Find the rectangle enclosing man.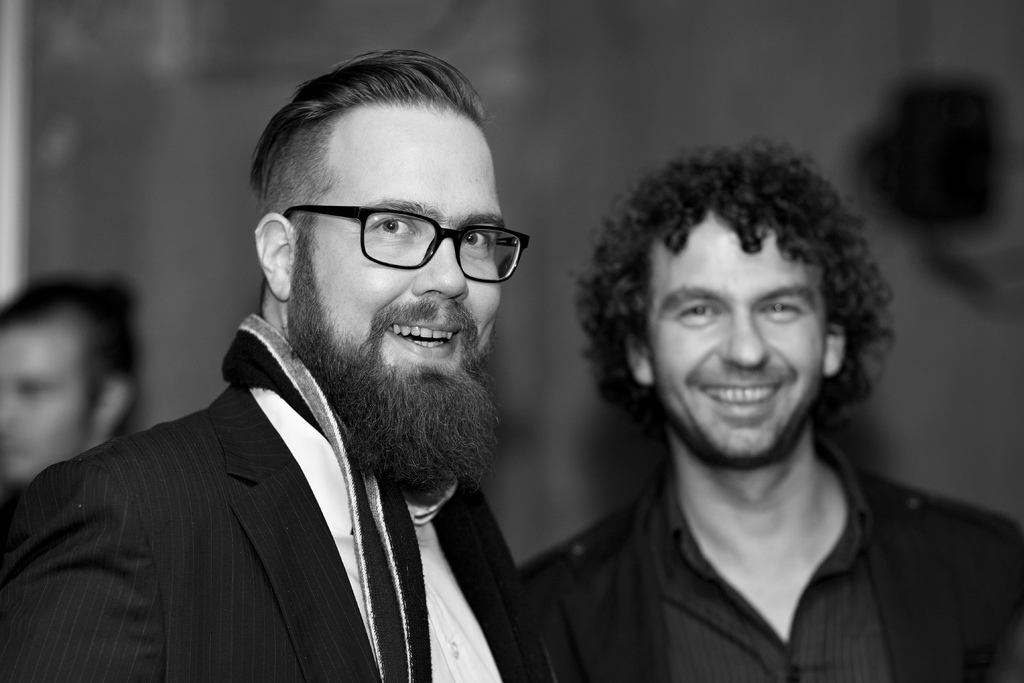
detection(2, 268, 143, 498).
